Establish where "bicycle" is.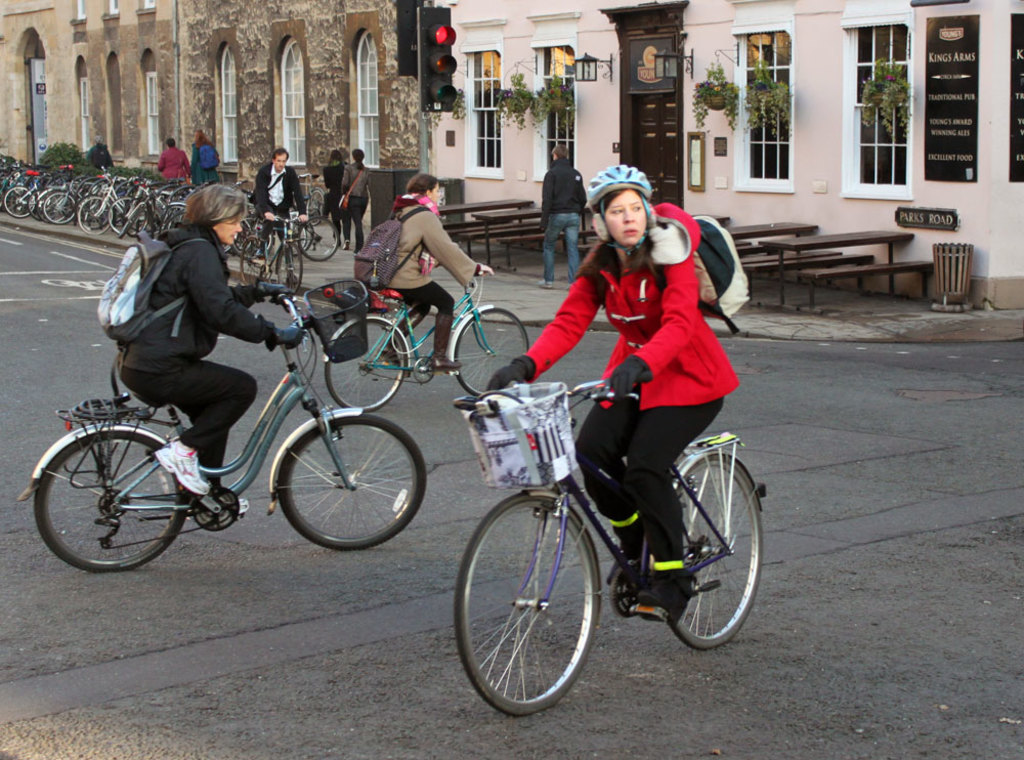
Established at {"left": 32, "top": 159, "right": 84, "bottom": 223}.
